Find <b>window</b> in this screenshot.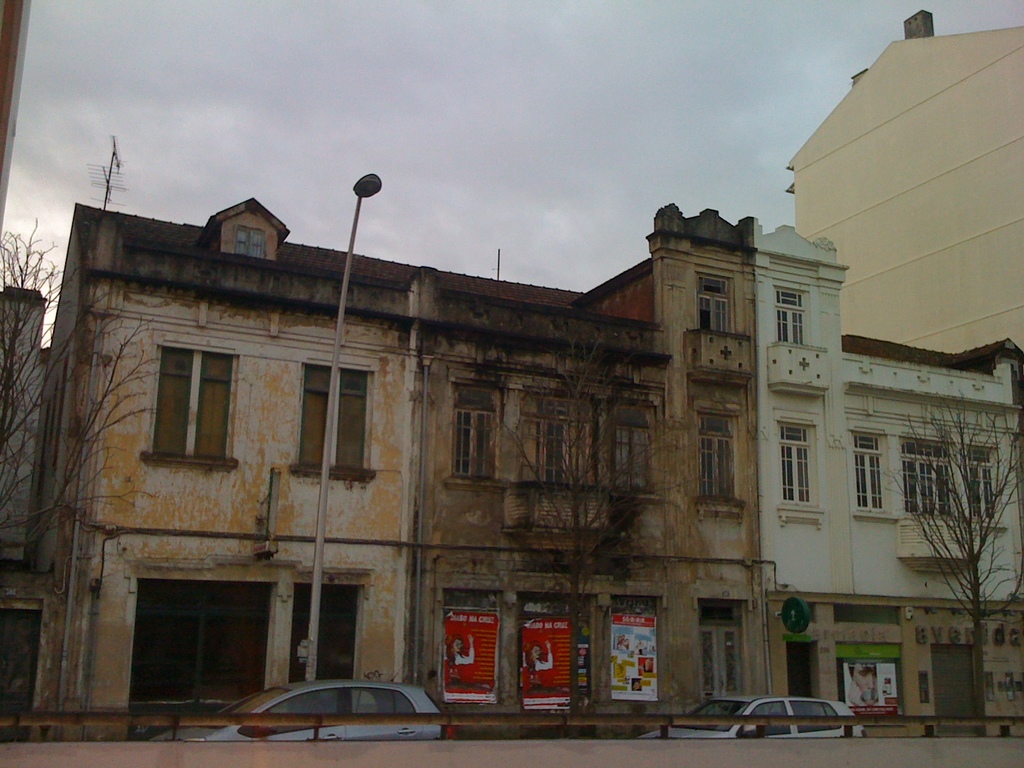
The bounding box for <b>window</b> is (left=780, top=426, right=812, bottom=502).
